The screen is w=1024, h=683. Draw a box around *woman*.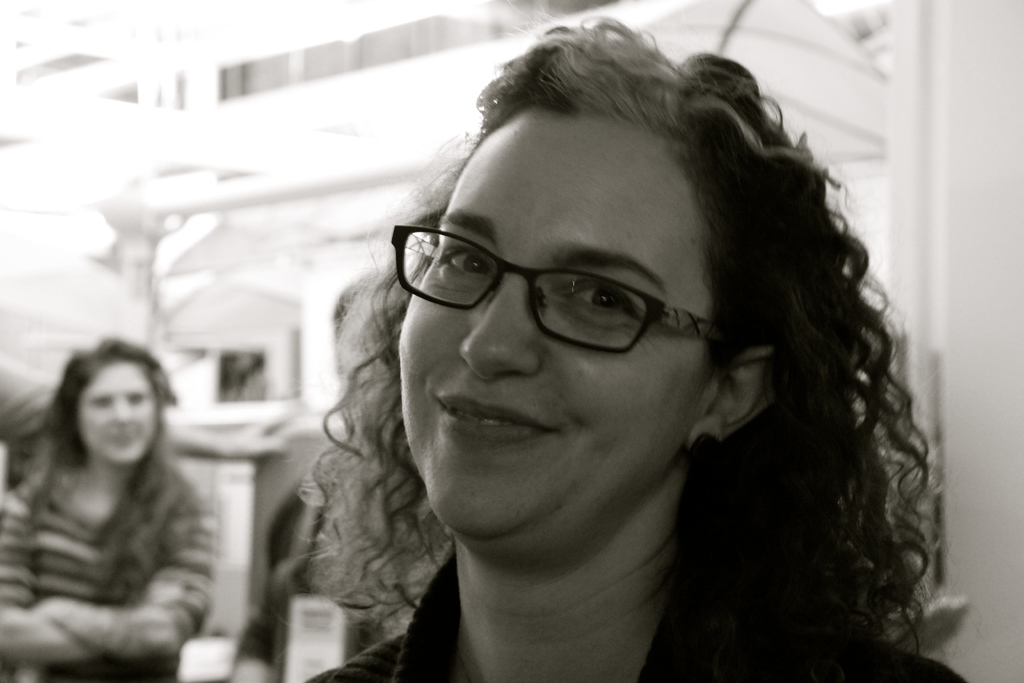
<region>276, 64, 949, 682</region>.
